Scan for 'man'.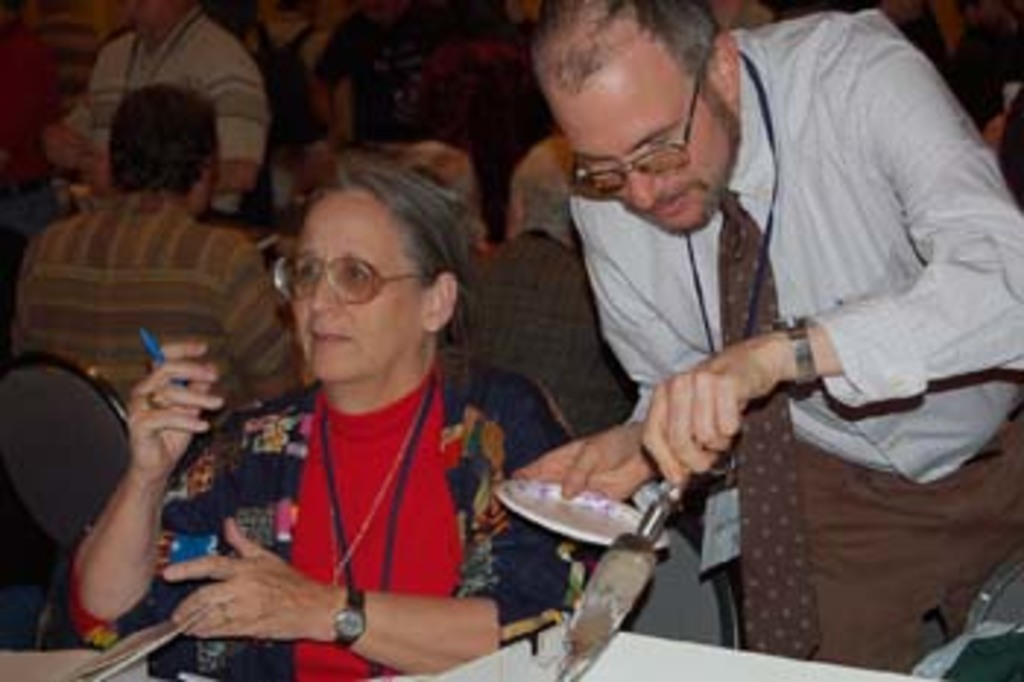
Scan result: detection(471, 0, 951, 679).
